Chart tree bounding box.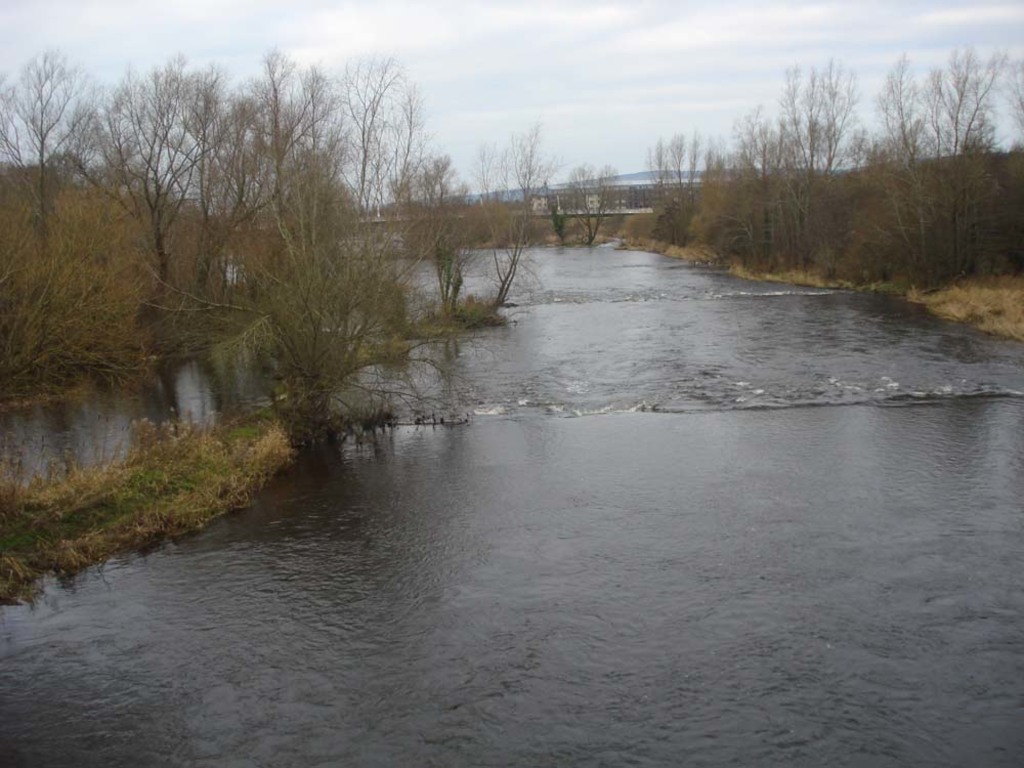
Charted: select_region(475, 117, 555, 253).
